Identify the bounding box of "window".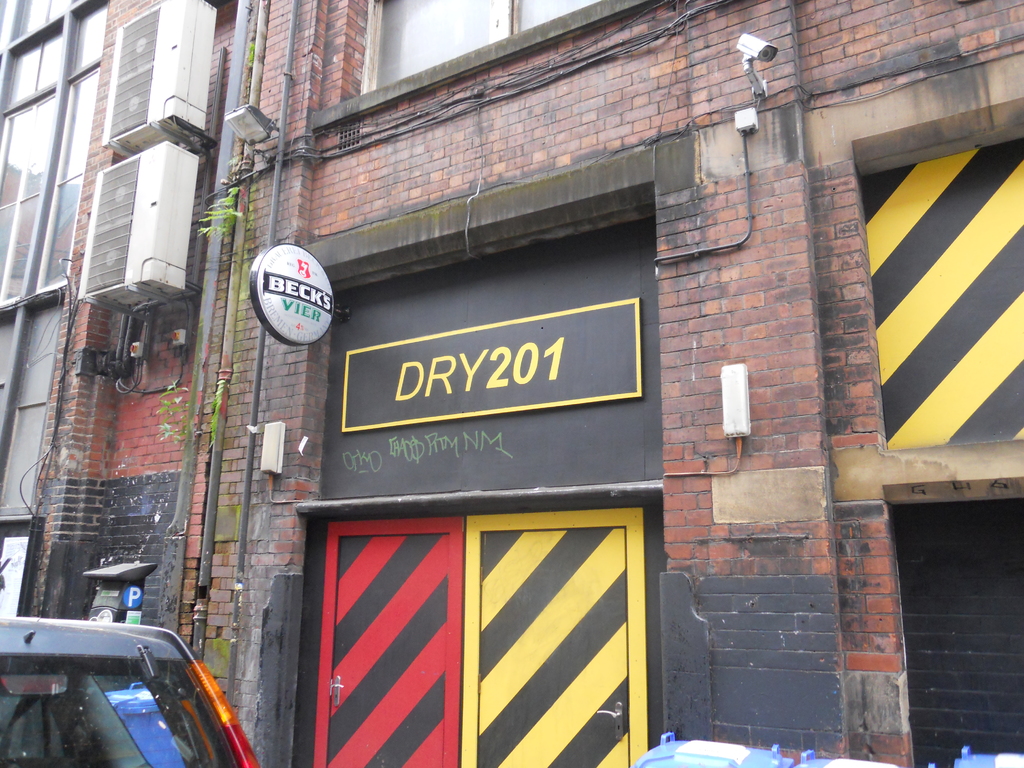
{"left": 354, "top": 0, "right": 620, "bottom": 98}.
